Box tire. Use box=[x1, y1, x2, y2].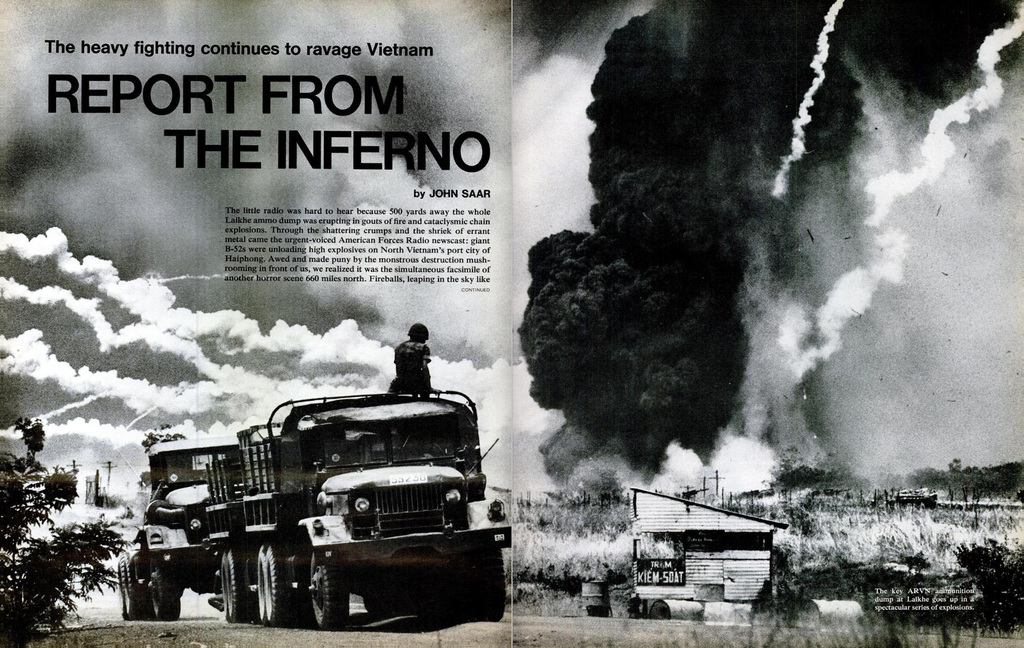
box=[127, 564, 151, 620].
